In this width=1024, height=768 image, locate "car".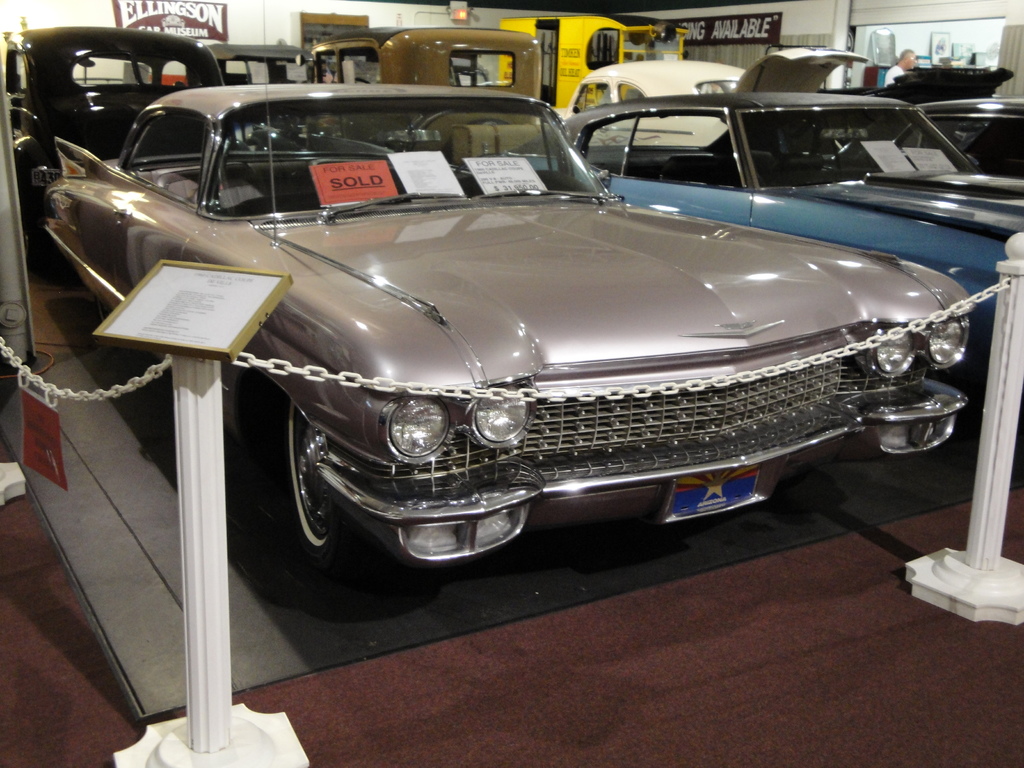
Bounding box: detection(297, 29, 543, 162).
